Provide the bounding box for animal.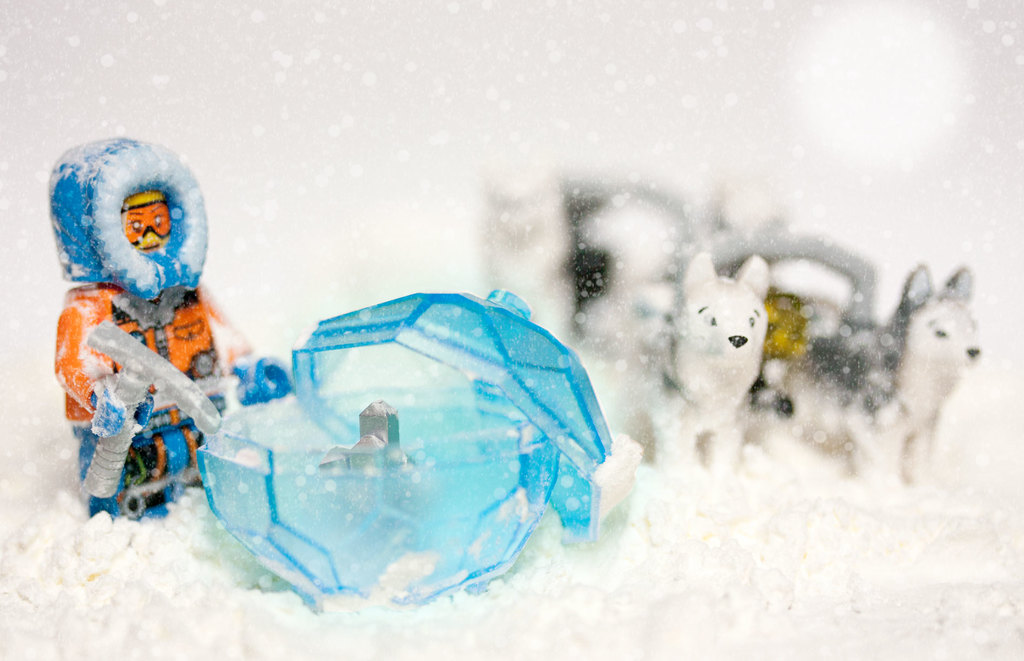
[623,251,767,478].
